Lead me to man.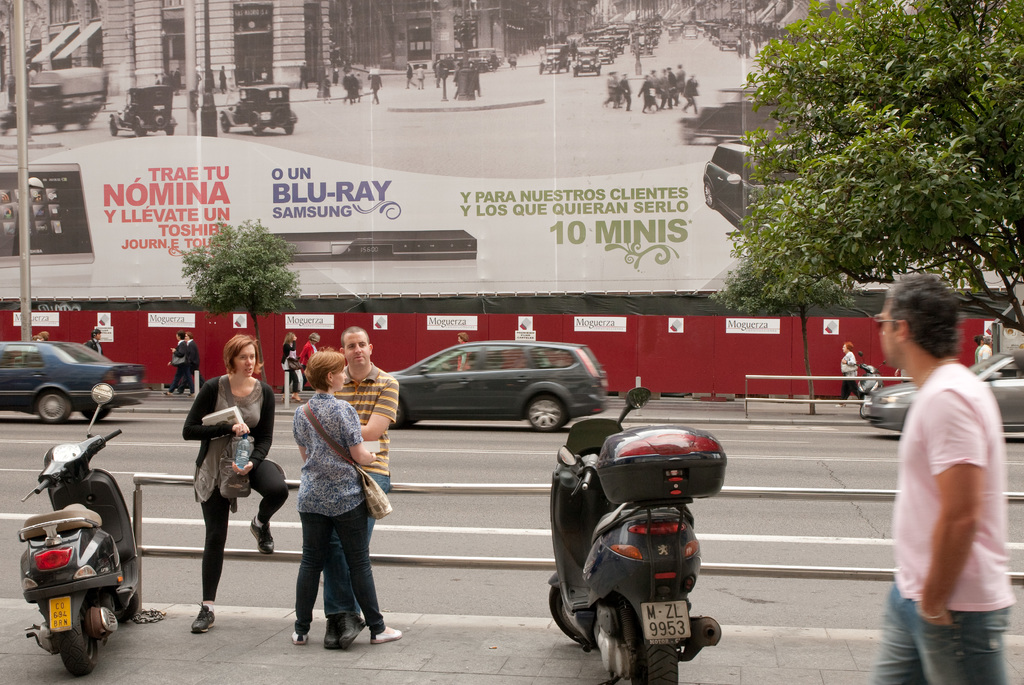
Lead to (left=320, top=325, right=399, bottom=651).
